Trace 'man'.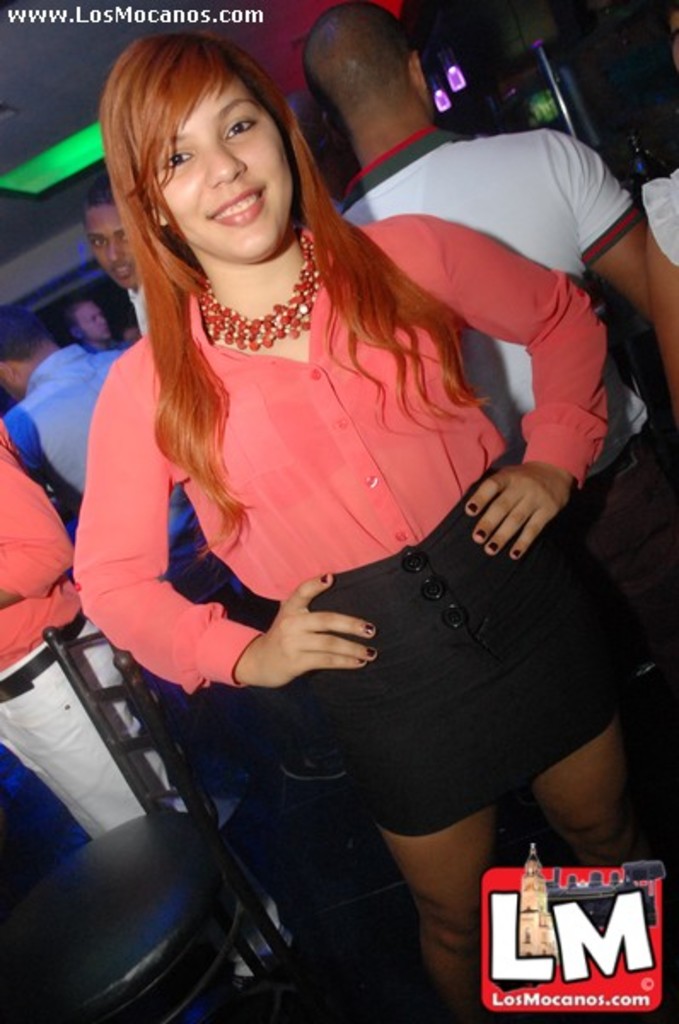
Traced to (left=72, top=294, right=148, bottom=345).
